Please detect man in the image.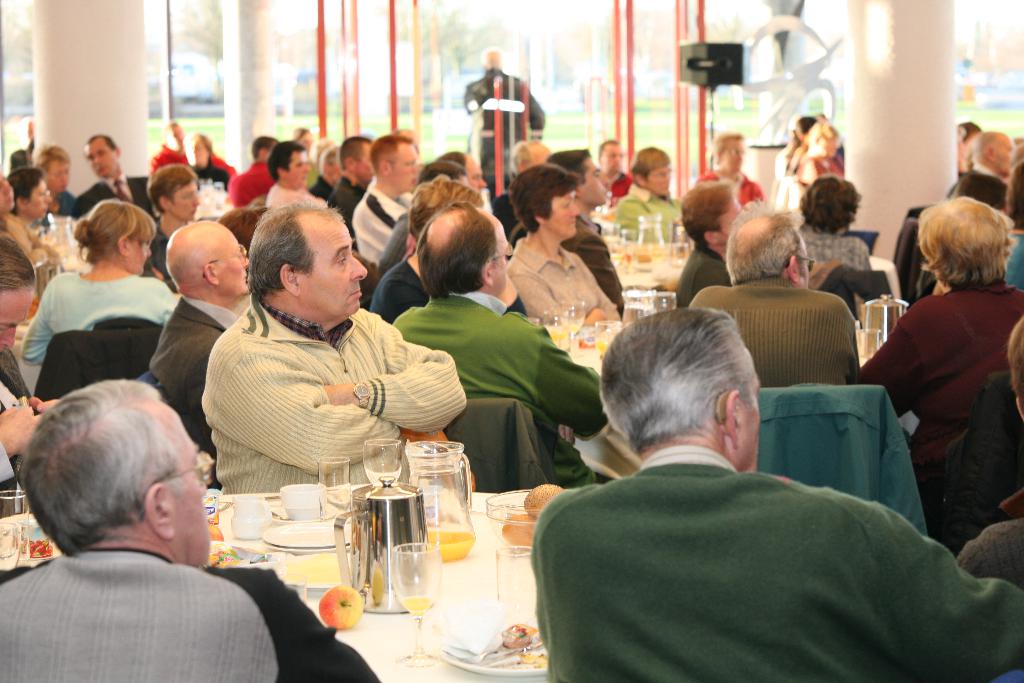
rect(943, 131, 1021, 207).
